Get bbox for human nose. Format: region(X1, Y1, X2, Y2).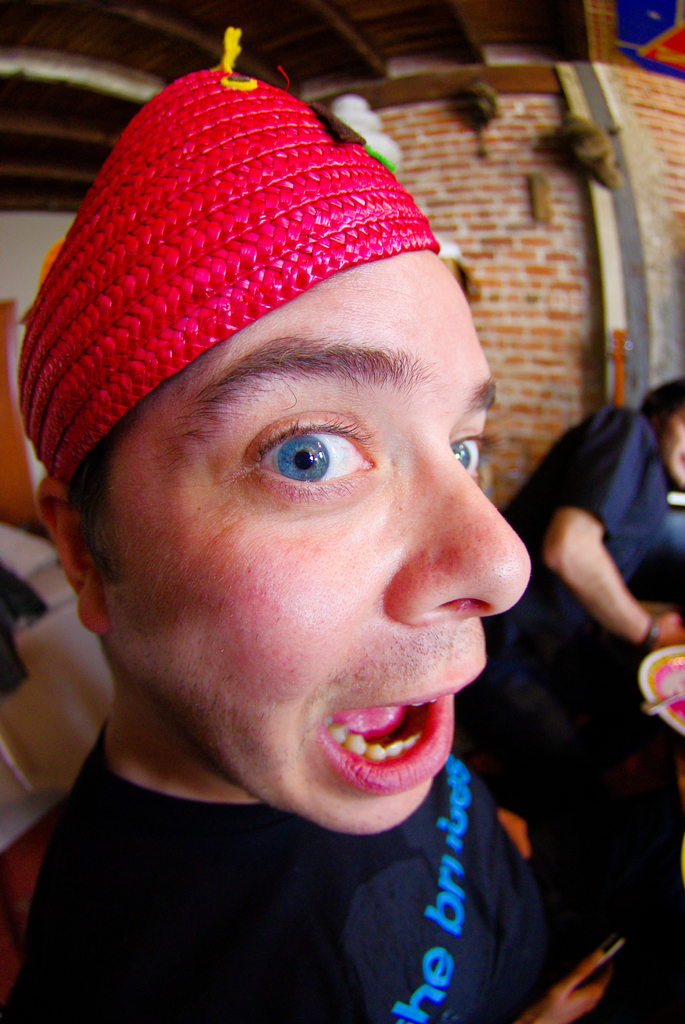
region(381, 435, 539, 622).
